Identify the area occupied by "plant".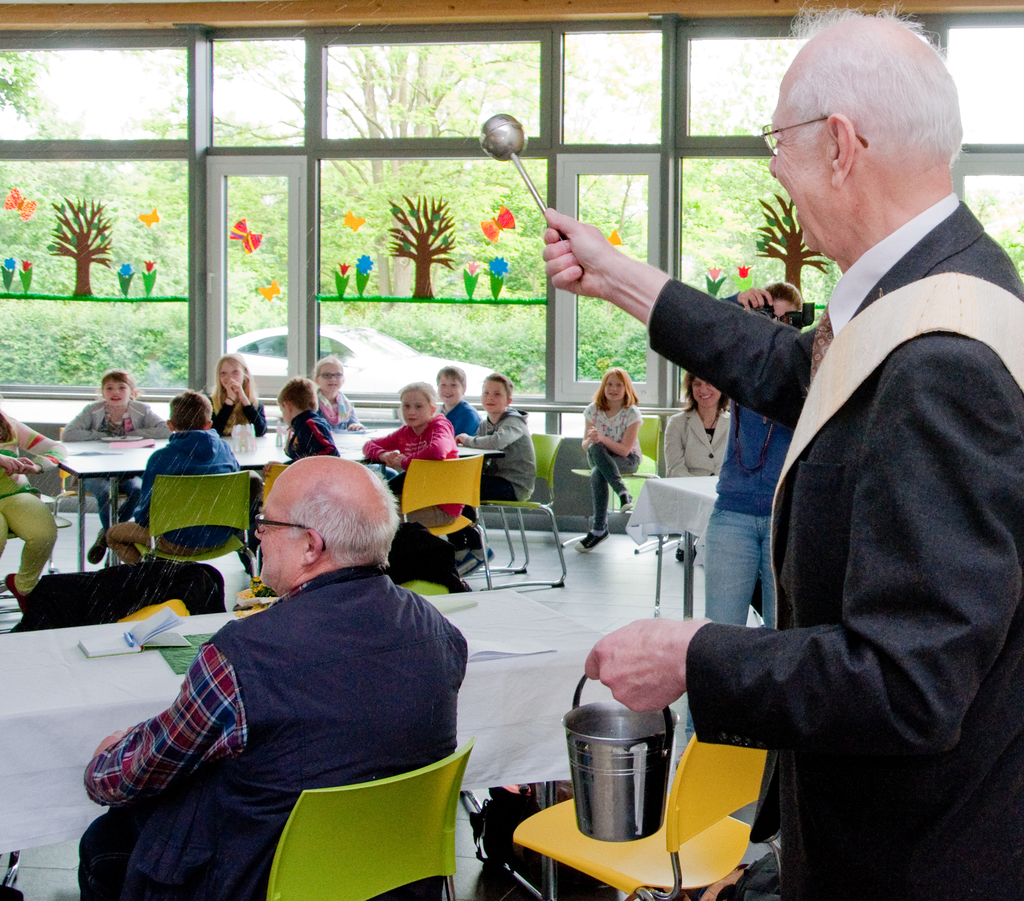
Area: <region>222, 309, 652, 396</region>.
